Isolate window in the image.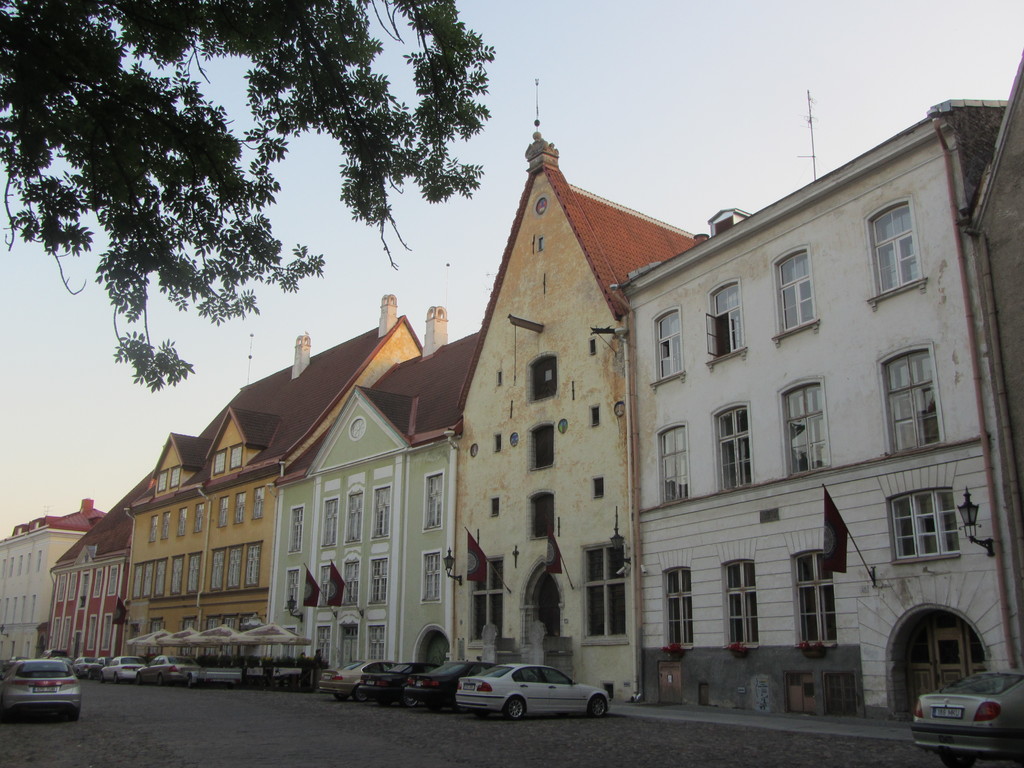
Isolated region: bbox=(171, 554, 187, 596).
